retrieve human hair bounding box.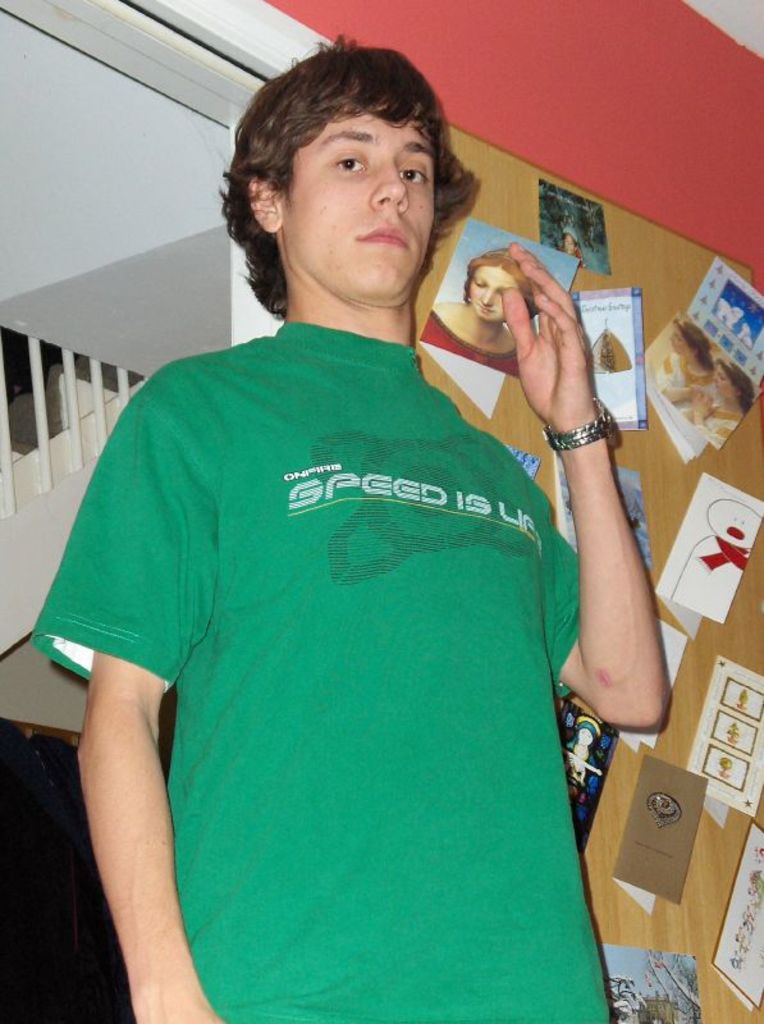
Bounding box: (x1=673, y1=317, x2=717, y2=371).
